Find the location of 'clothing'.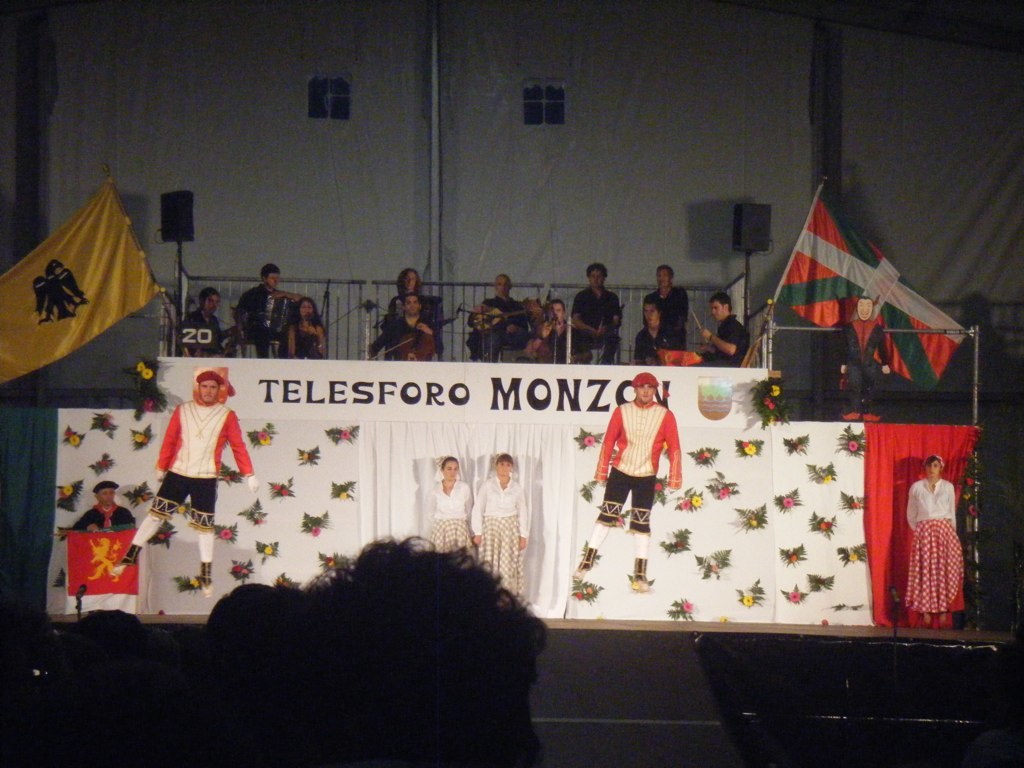
Location: [292, 326, 329, 358].
